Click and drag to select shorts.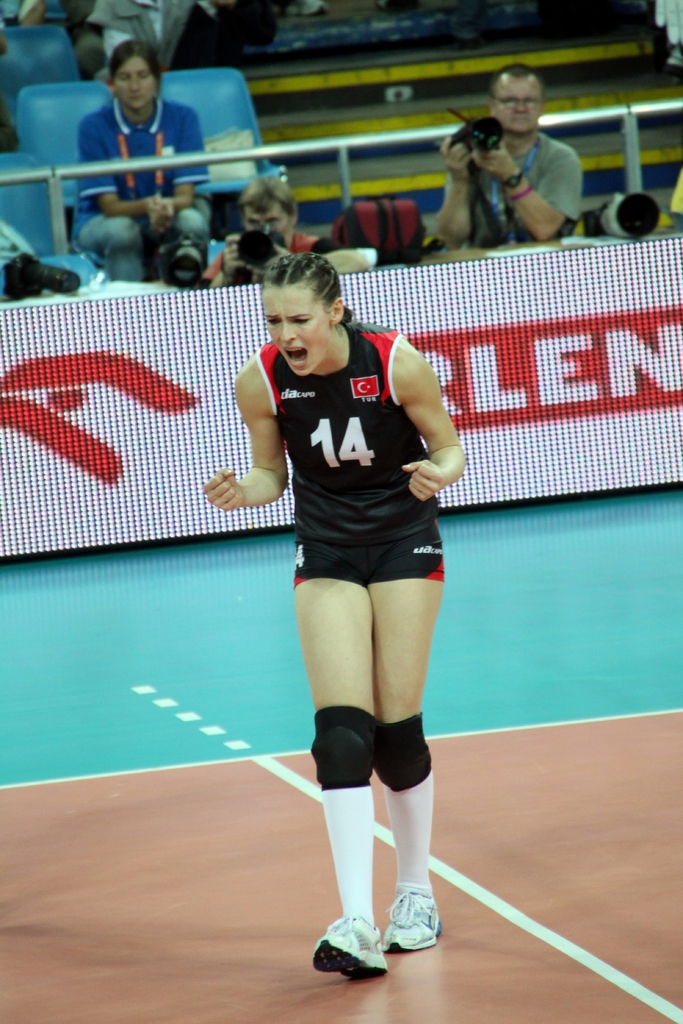
Selection: (x1=292, y1=522, x2=446, y2=586).
